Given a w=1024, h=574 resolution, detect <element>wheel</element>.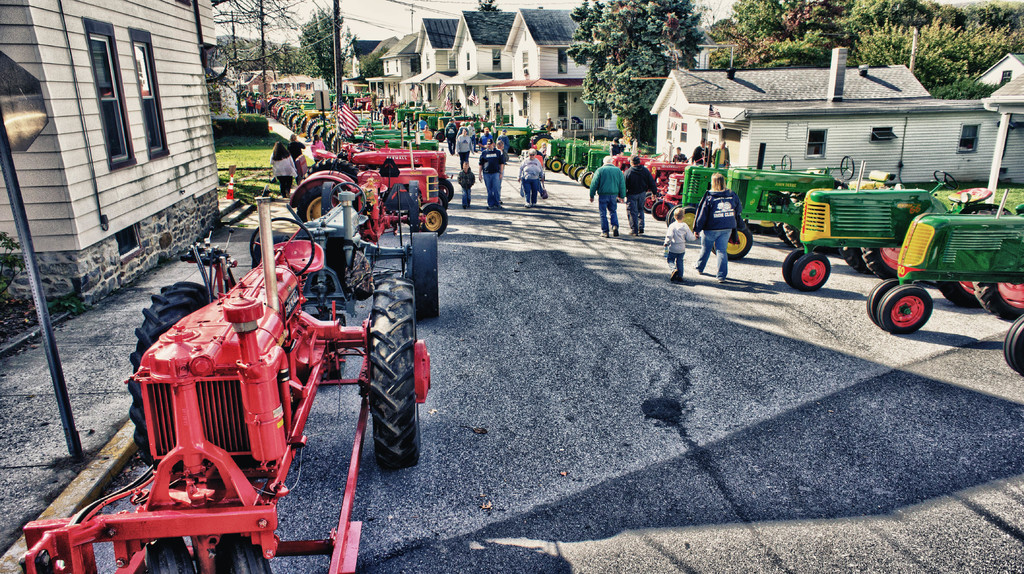
<bbox>408, 232, 438, 317</bbox>.
